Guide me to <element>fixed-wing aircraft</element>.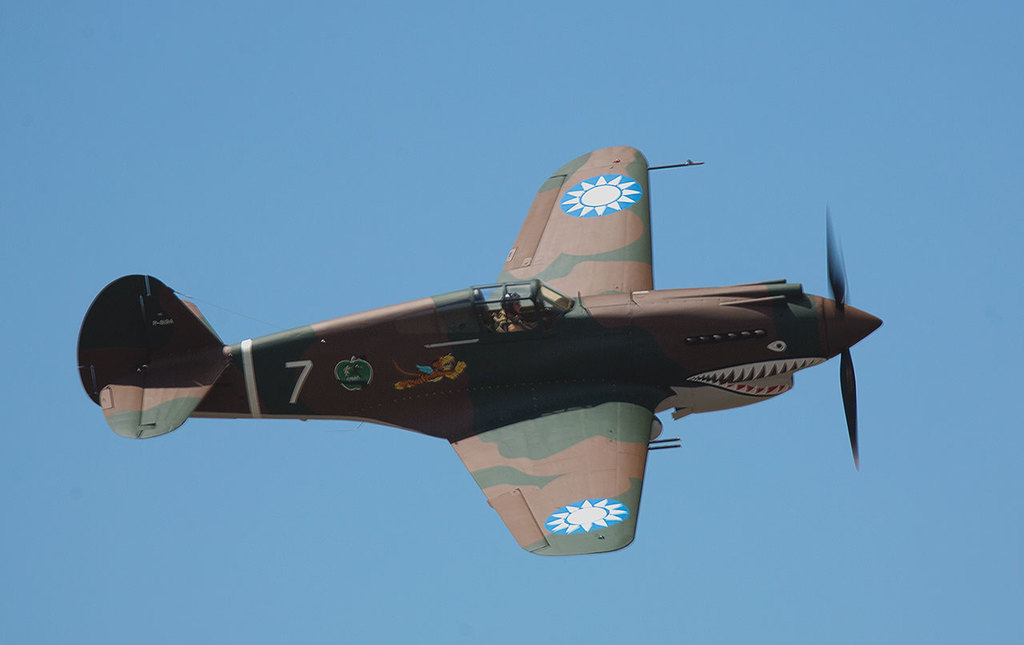
Guidance: 77, 146, 881, 547.
